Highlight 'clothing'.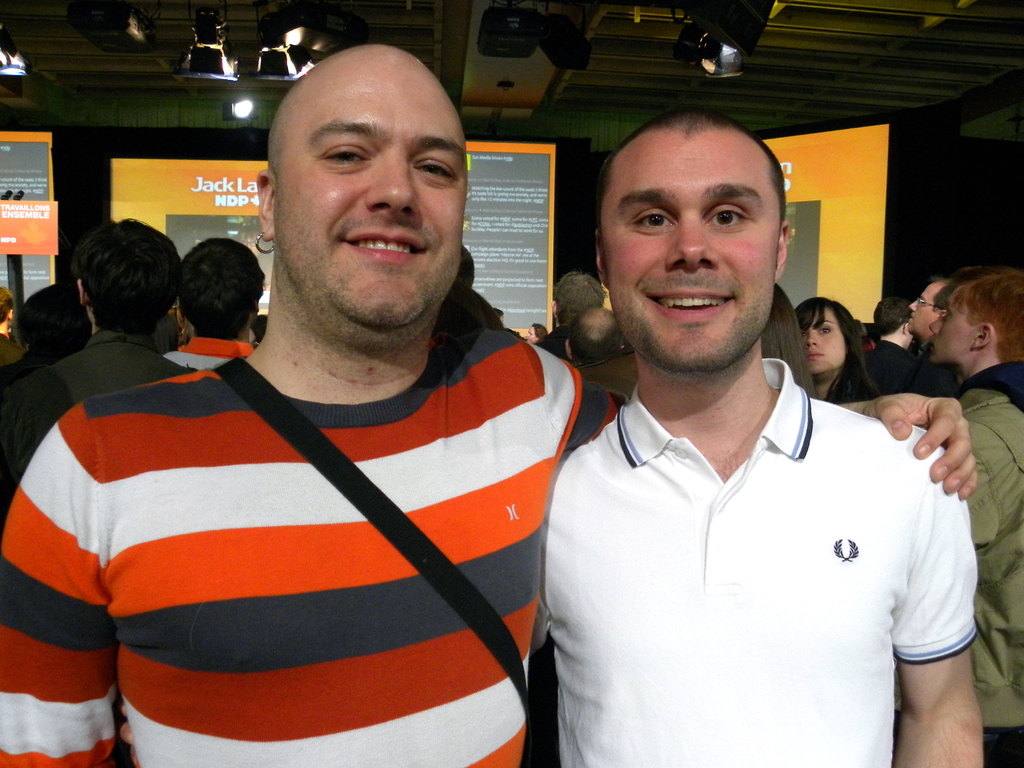
Highlighted region: (x1=164, y1=330, x2=265, y2=371).
